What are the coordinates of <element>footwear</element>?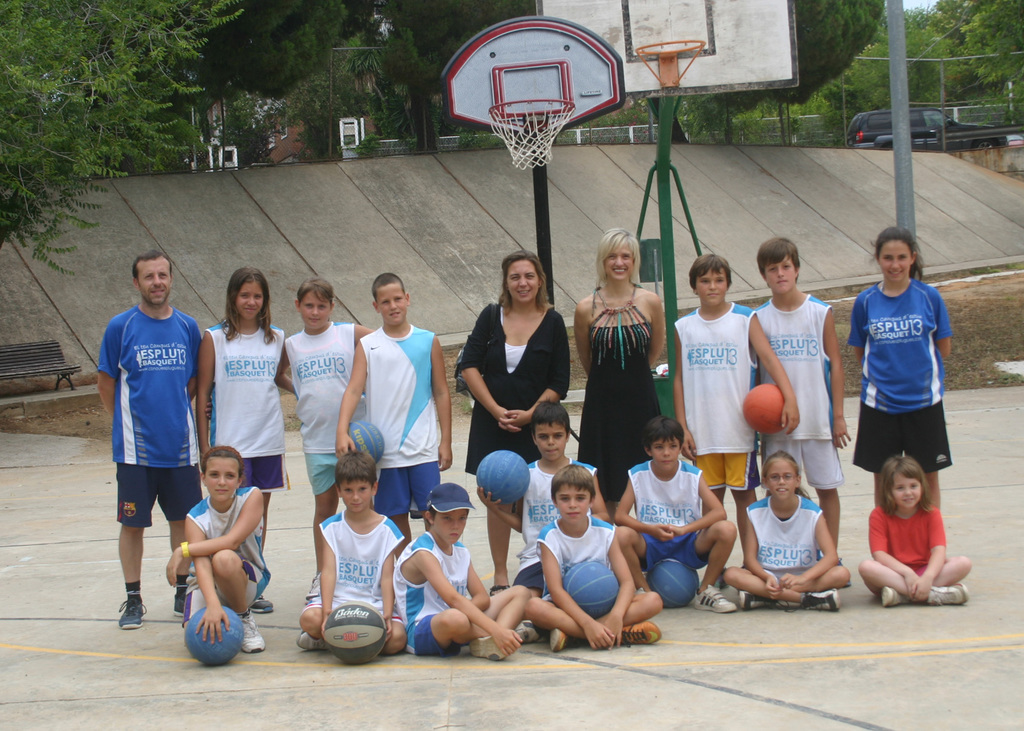
rect(116, 582, 146, 625).
